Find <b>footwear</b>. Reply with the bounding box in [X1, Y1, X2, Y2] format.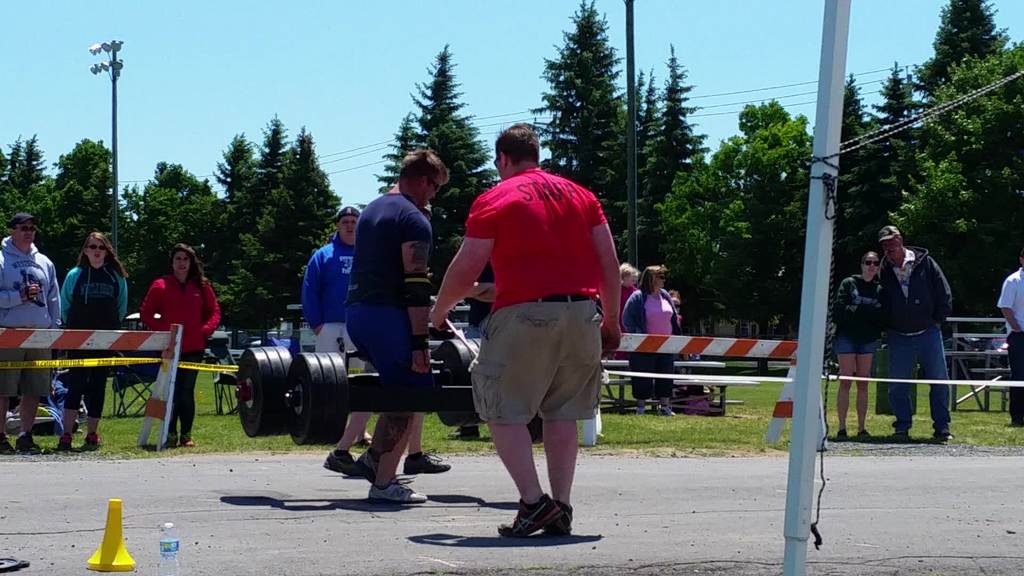
[355, 445, 383, 472].
